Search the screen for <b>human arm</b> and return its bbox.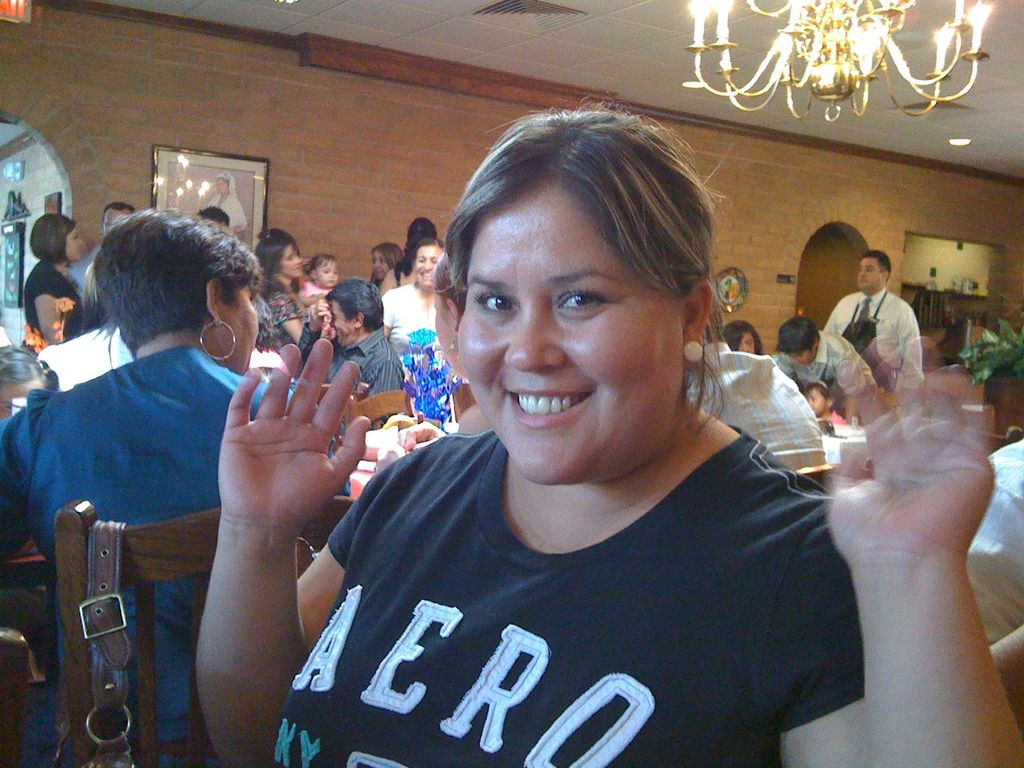
Found: rect(275, 298, 337, 349).
